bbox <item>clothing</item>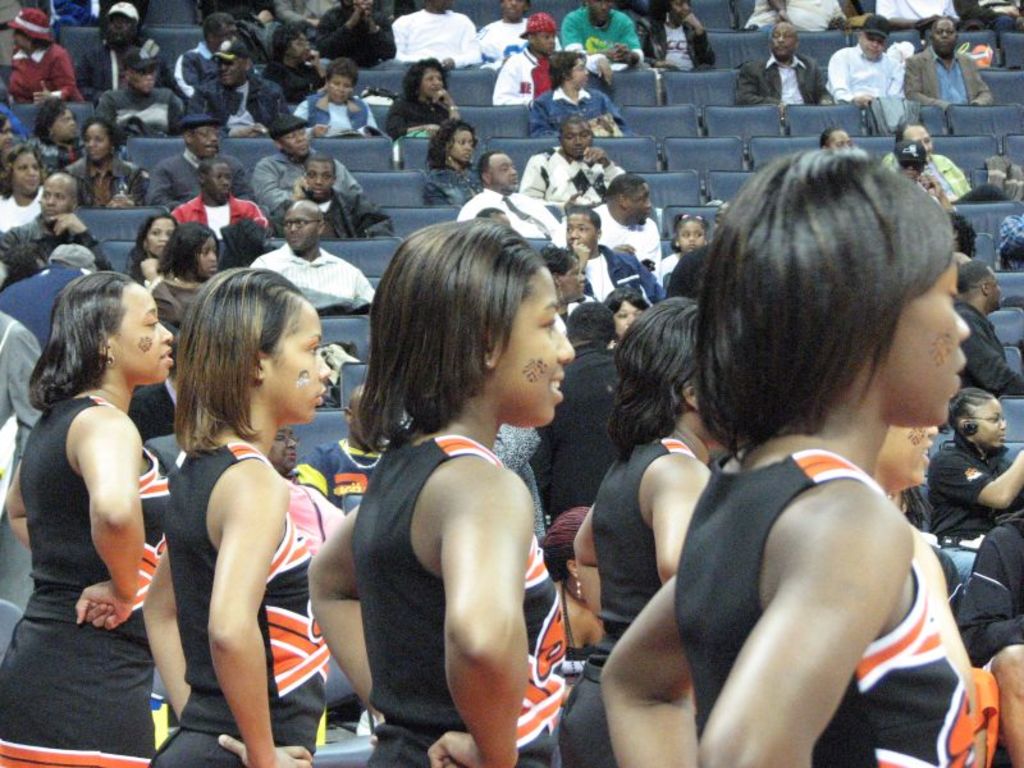
145, 438, 333, 767
